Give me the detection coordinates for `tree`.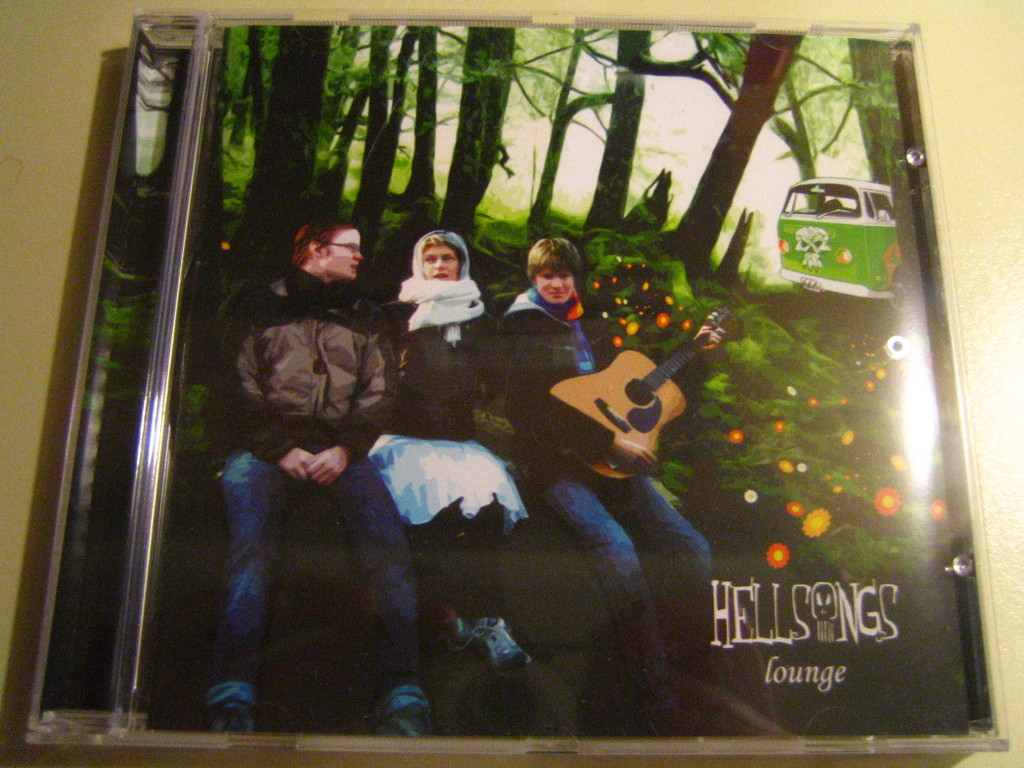
581:25:805:278.
